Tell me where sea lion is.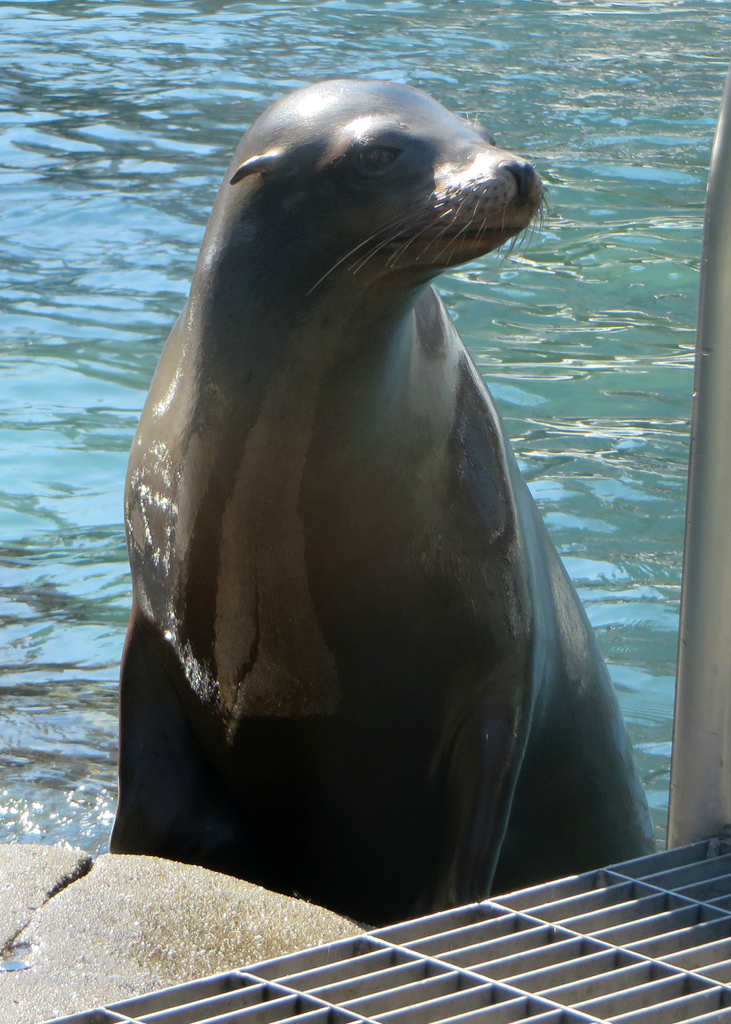
sea lion is at (left=87, top=68, right=638, bottom=958).
